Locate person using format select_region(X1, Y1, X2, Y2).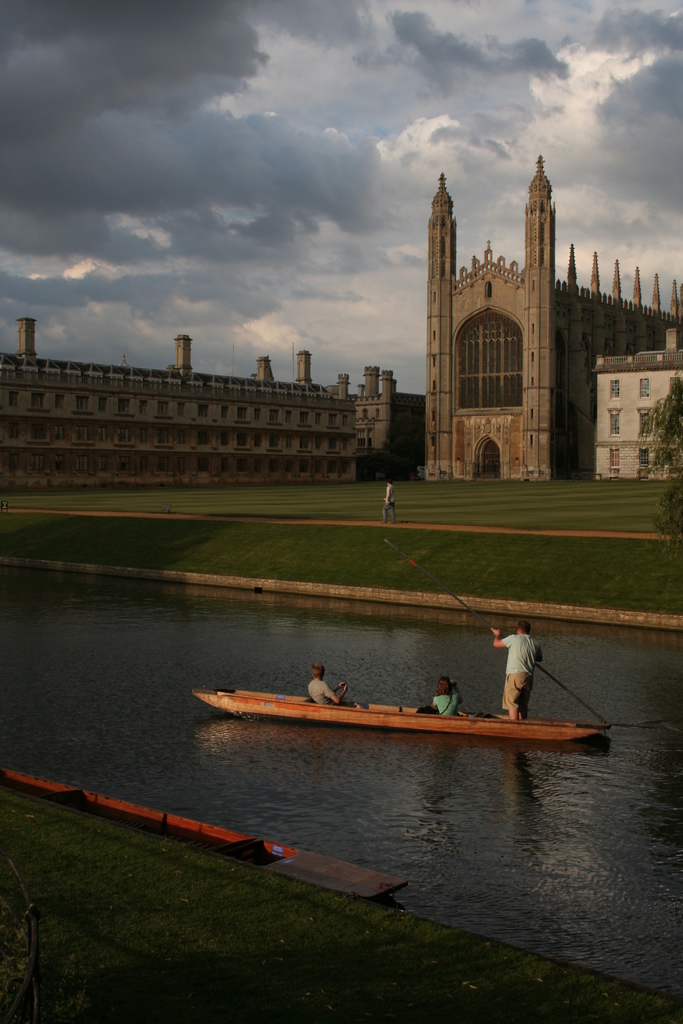
select_region(492, 620, 553, 719).
